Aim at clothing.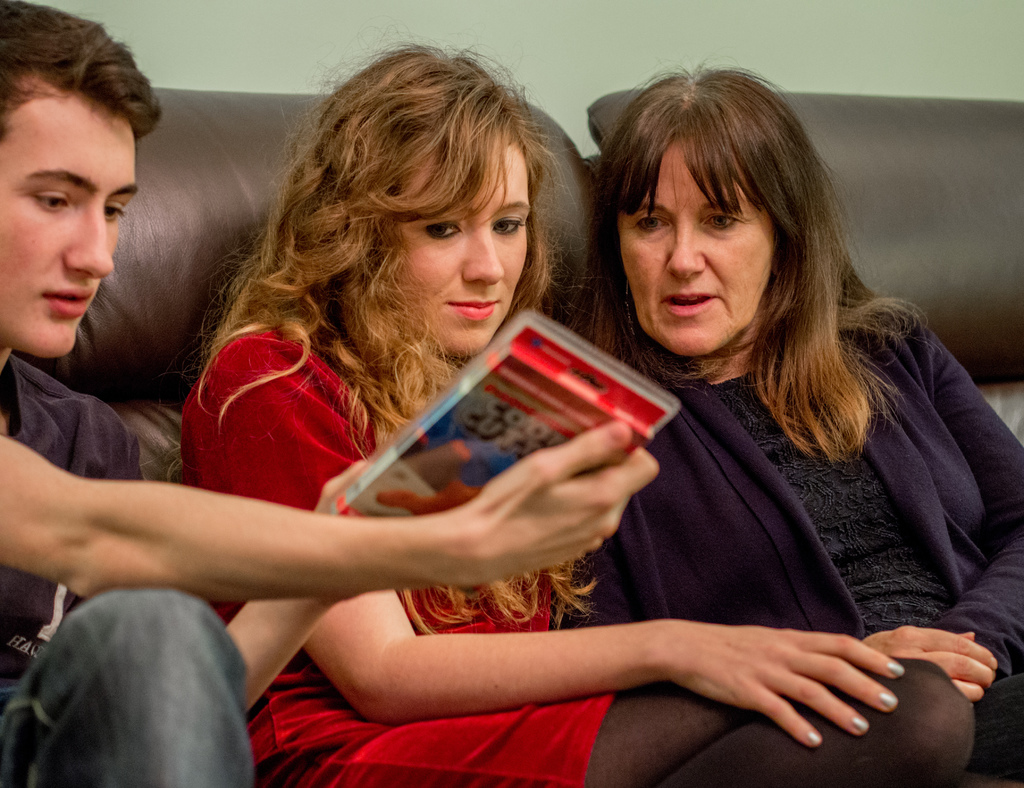
Aimed at rect(180, 298, 610, 787).
